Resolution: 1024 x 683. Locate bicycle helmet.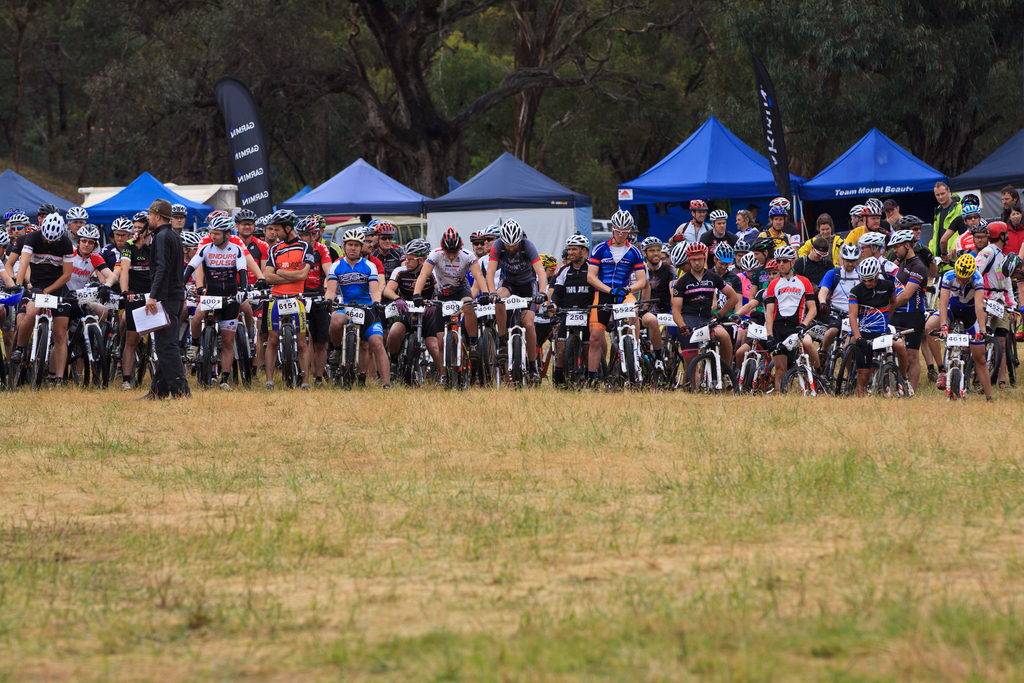
639,236,660,246.
